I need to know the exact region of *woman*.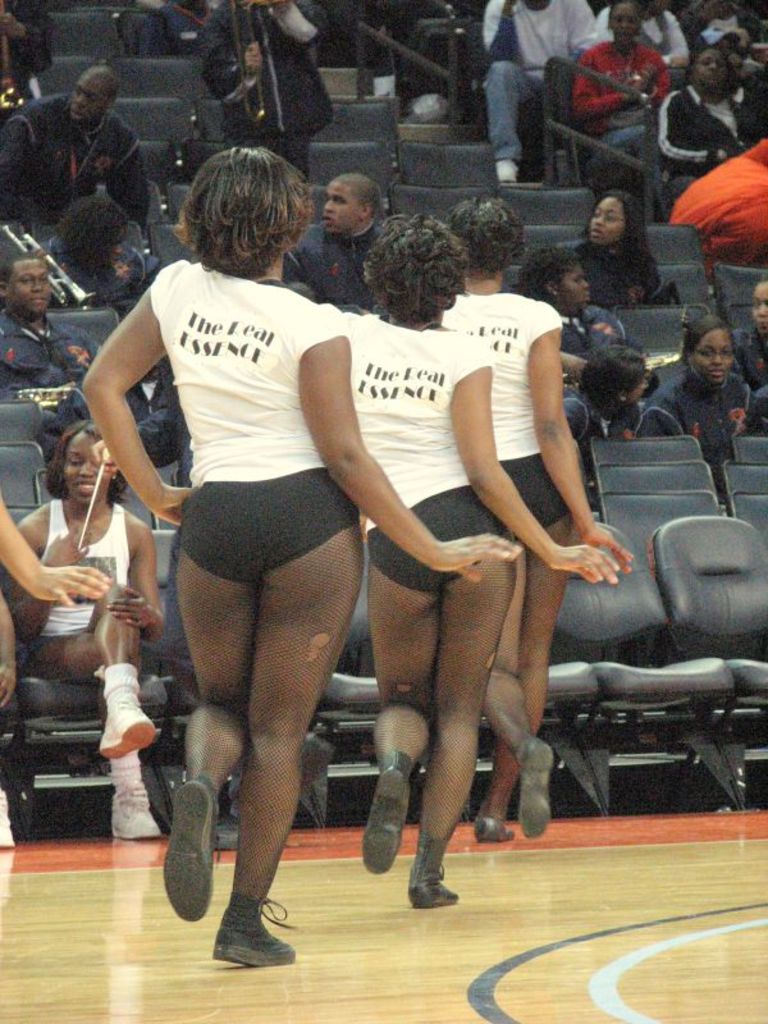
Region: (317, 210, 622, 918).
